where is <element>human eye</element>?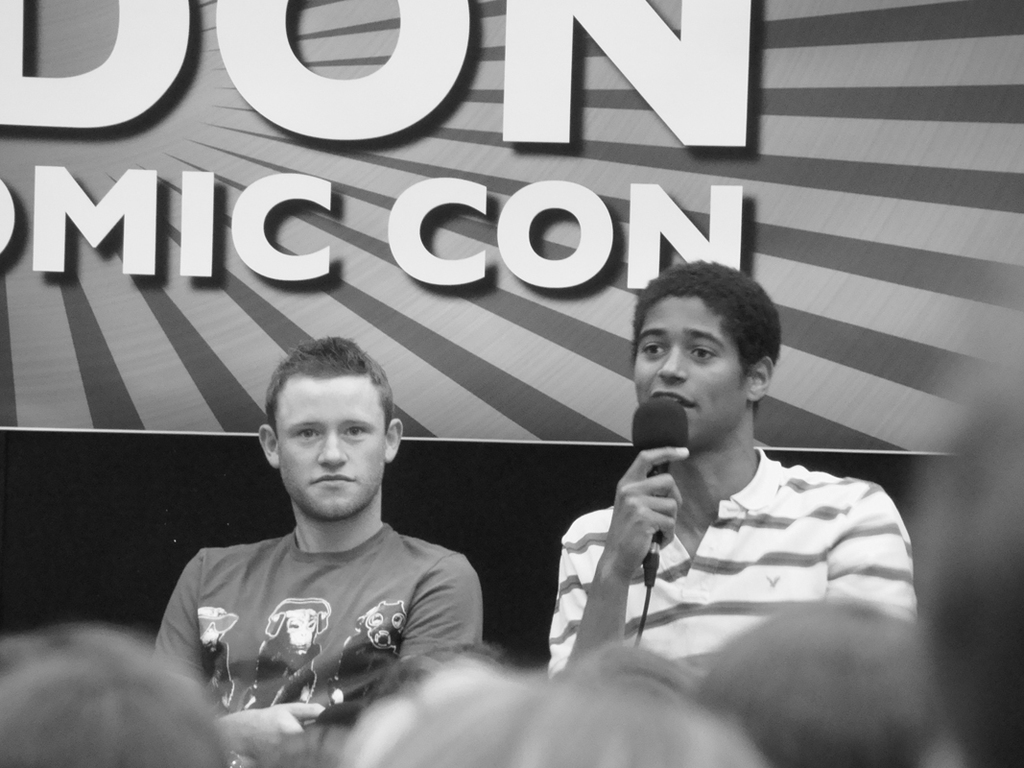
[293, 424, 322, 444].
